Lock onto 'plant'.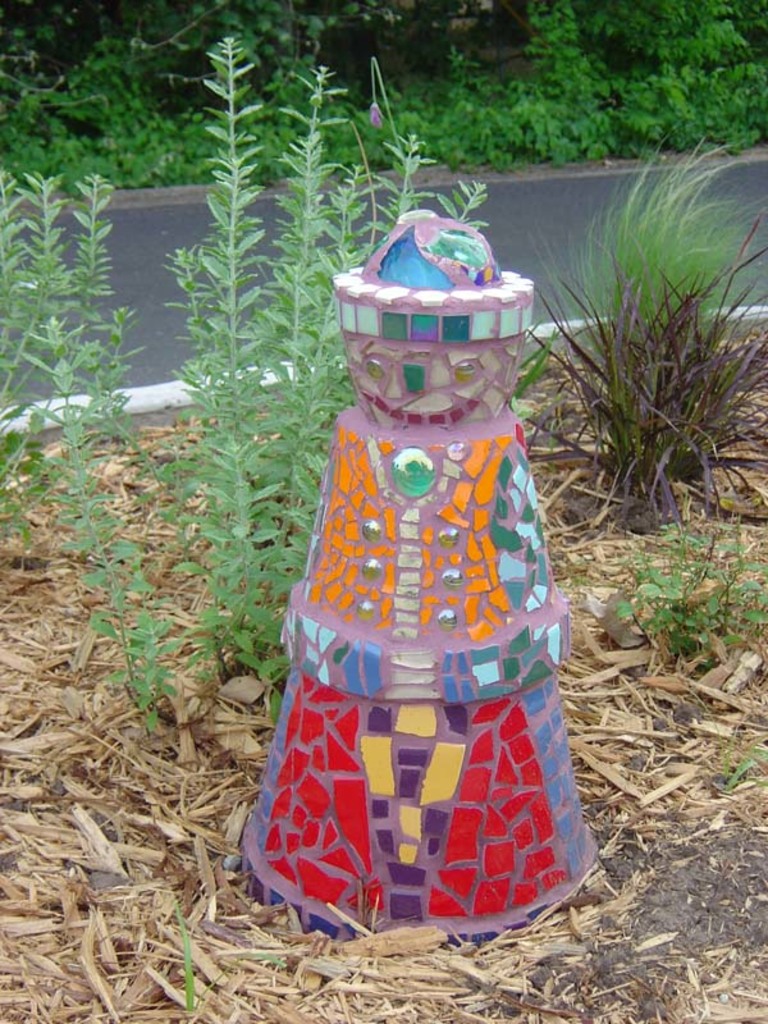
Locked: (left=708, top=737, right=767, bottom=792).
